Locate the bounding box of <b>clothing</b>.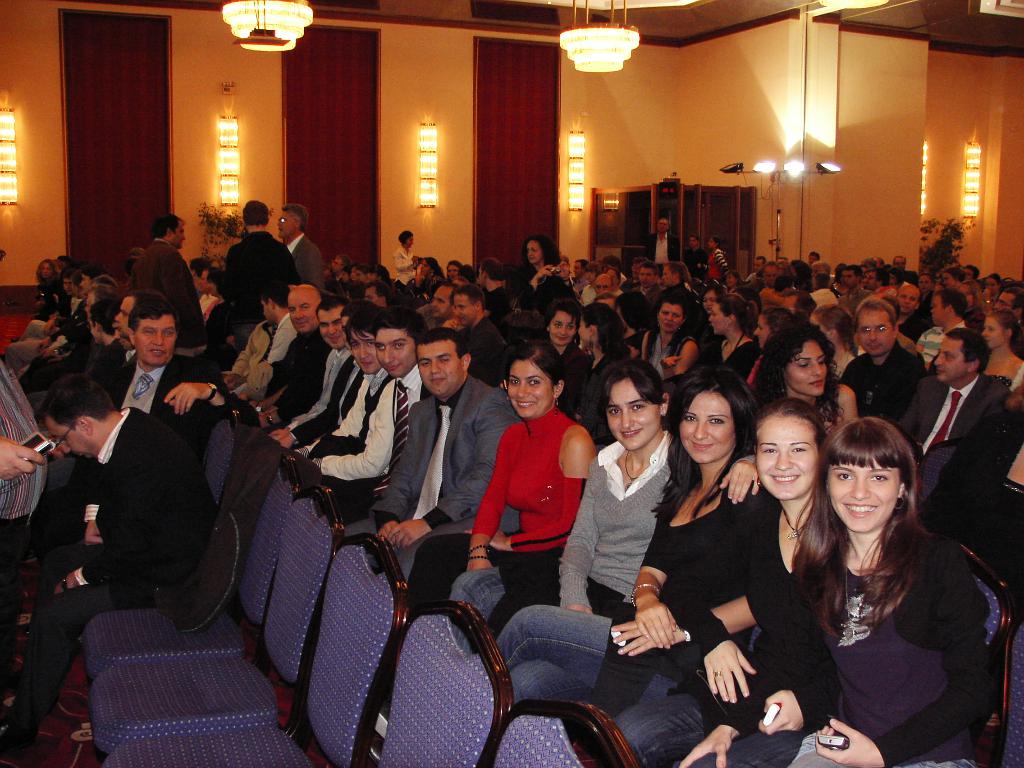
Bounding box: bbox=(744, 355, 759, 395).
